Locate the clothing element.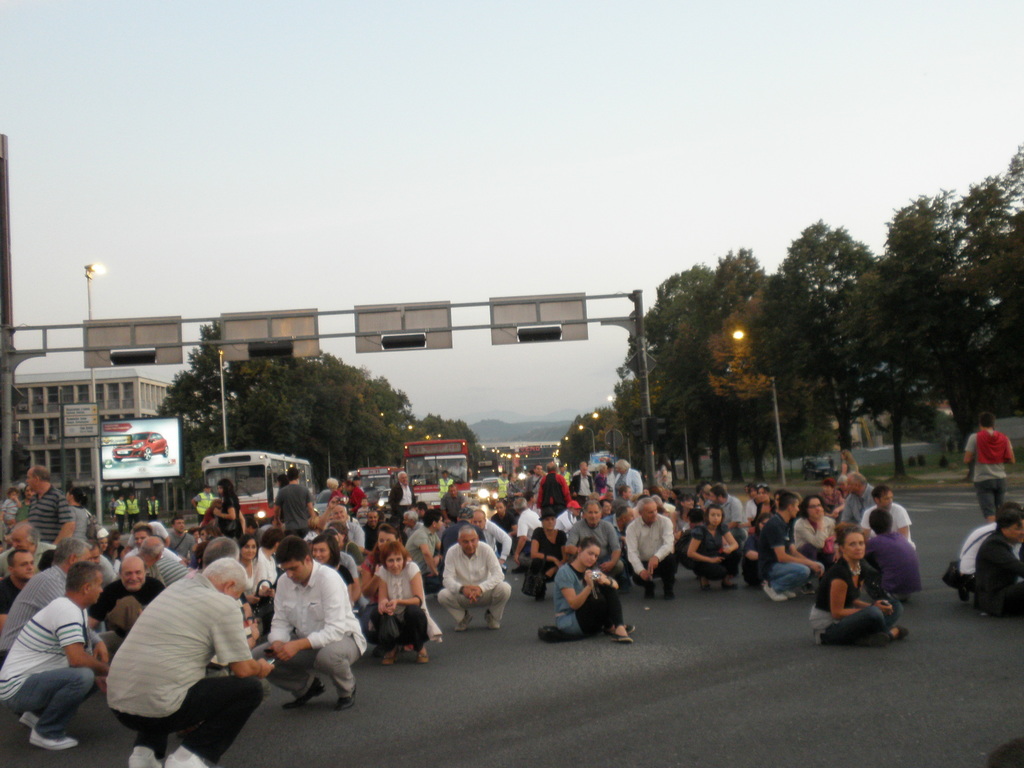
Element bbox: l=563, t=515, r=627, b=584.
